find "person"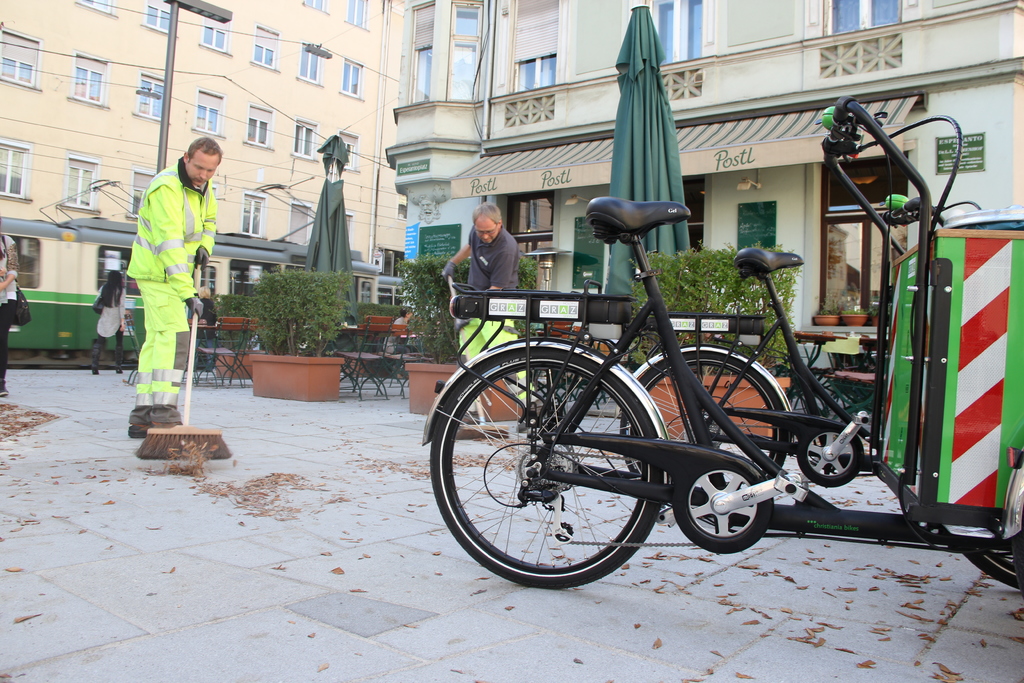
select_region(378, 297, 412, 352)
